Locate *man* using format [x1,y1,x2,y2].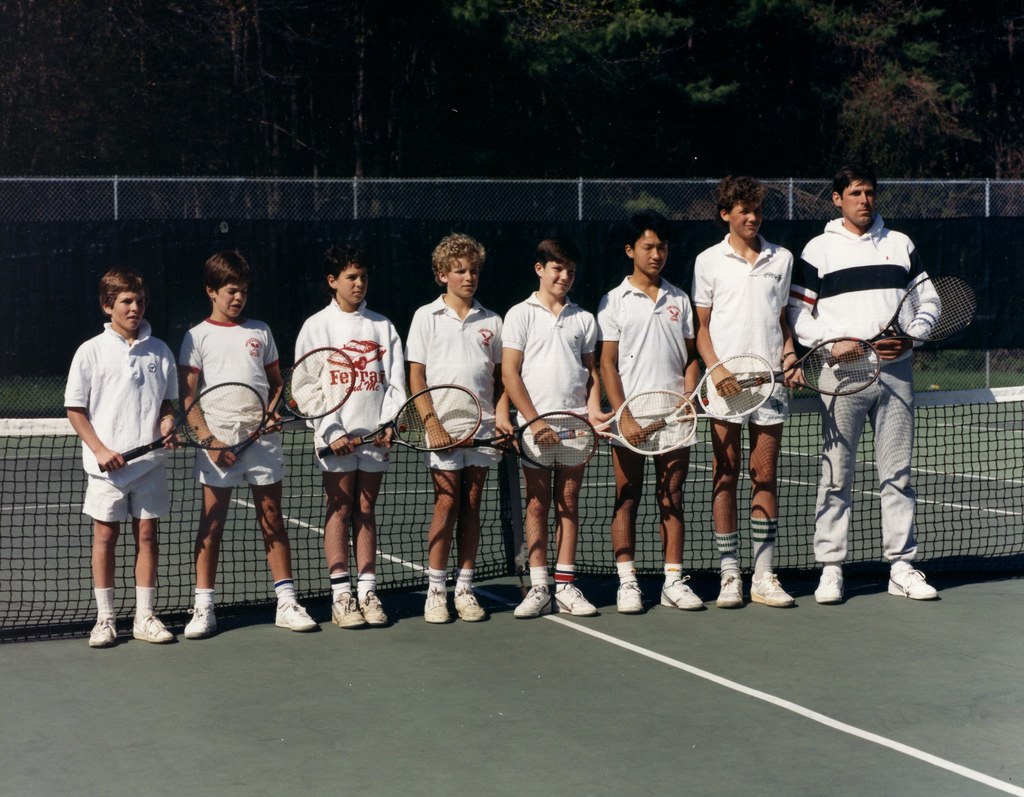
[796,172,943,611].
